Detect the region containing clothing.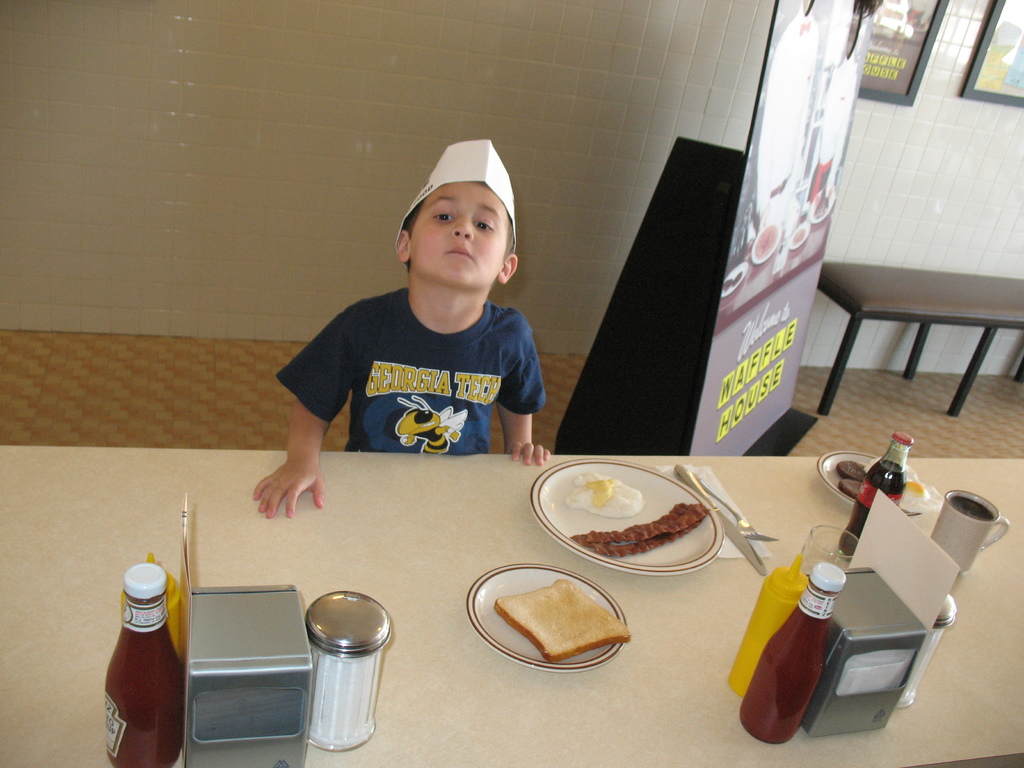
select_region(271, 262, 568, 471).
